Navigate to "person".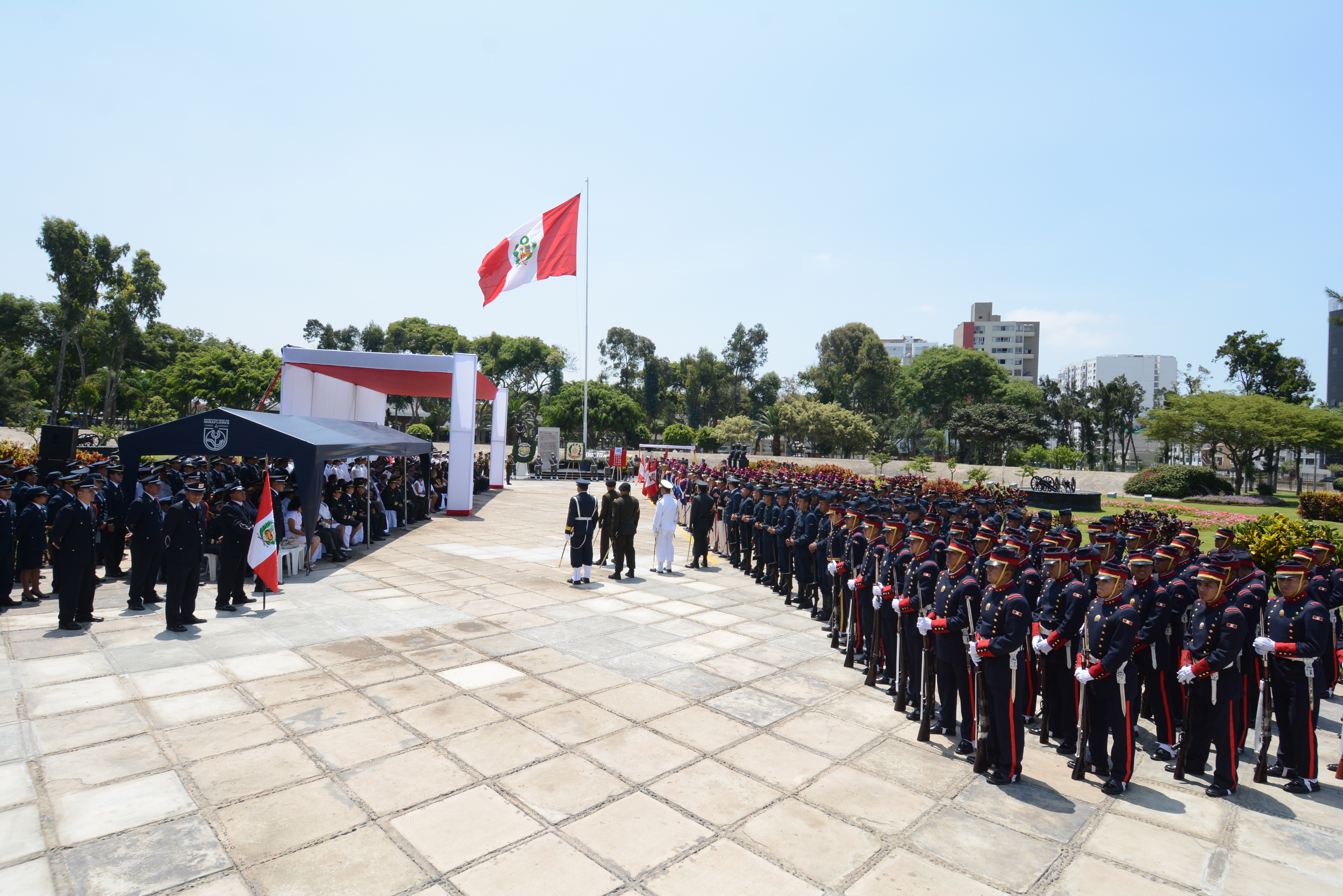
Navigation target: 0 143 5 182.
